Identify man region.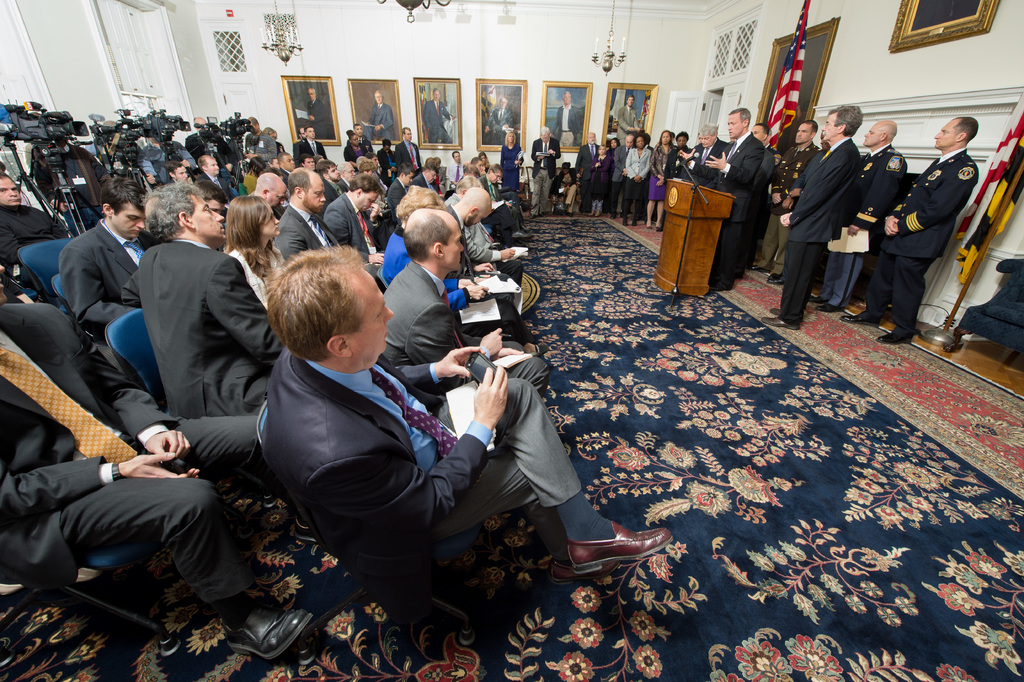
Region: BBox(442, 175, 526, 288).
